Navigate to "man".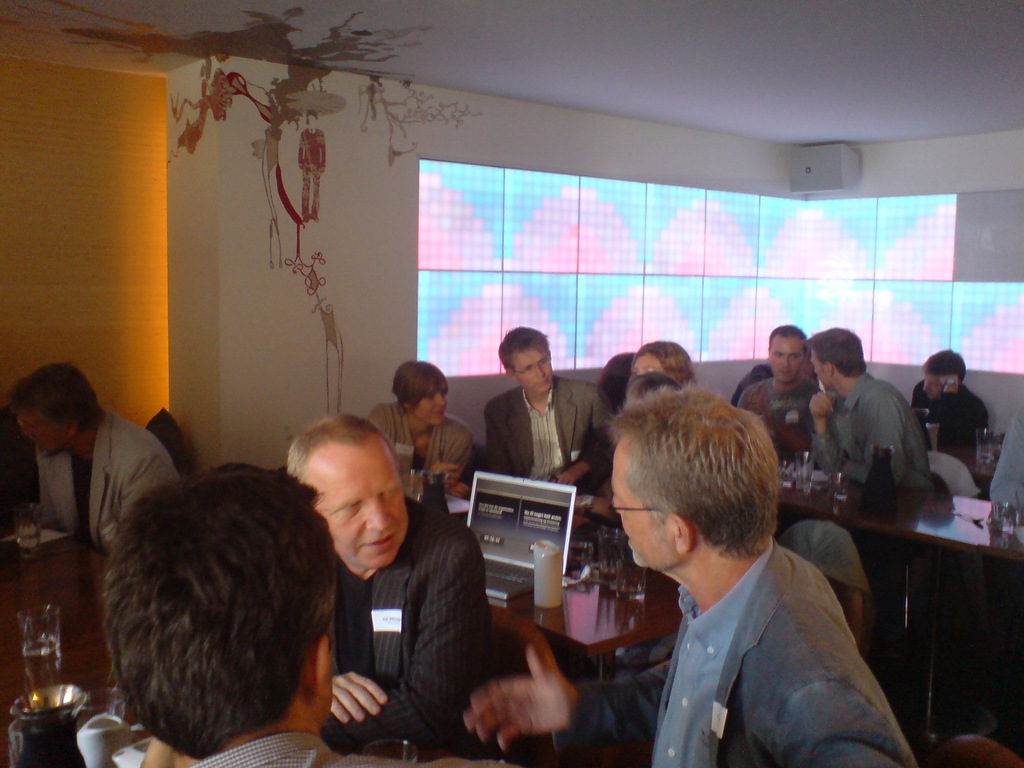
Navigation target: (x1=100, y1=461, x2=382, y2=767).
